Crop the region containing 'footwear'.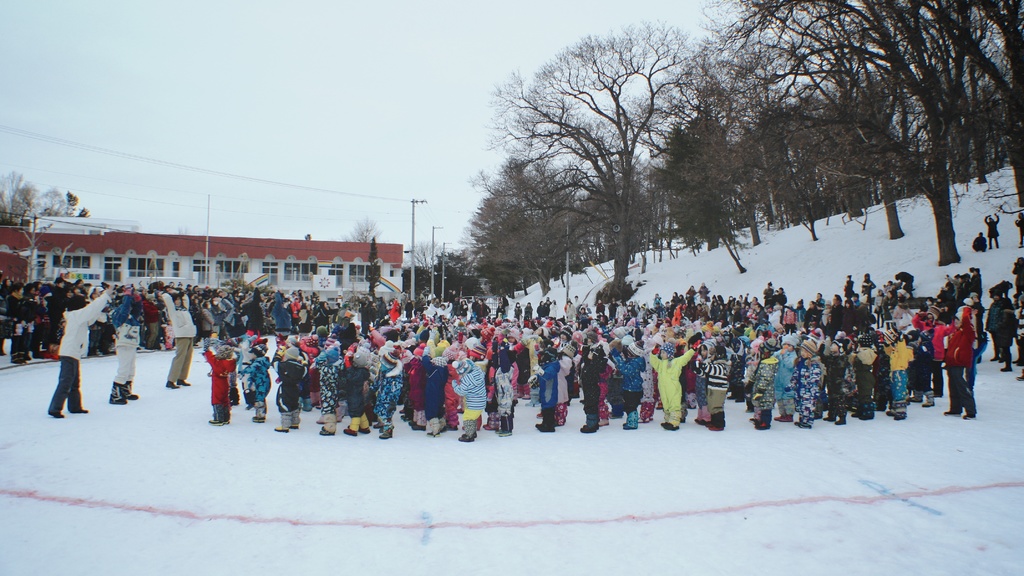
Crop region: region(862, 413, 876, 422).
